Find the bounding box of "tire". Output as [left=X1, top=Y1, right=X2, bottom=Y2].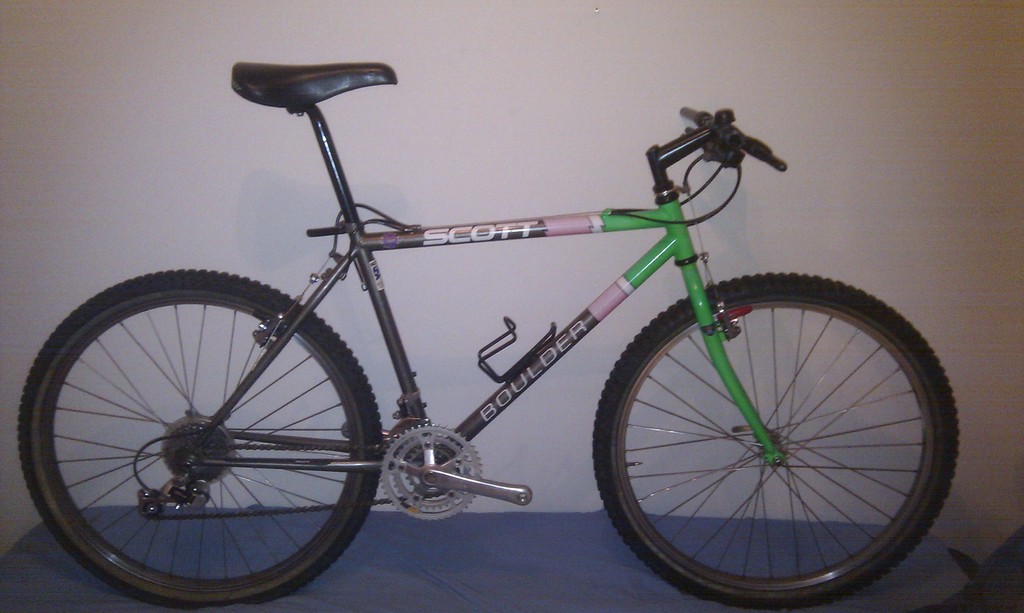
[left=606, top=269, right=949, bottom=602].
